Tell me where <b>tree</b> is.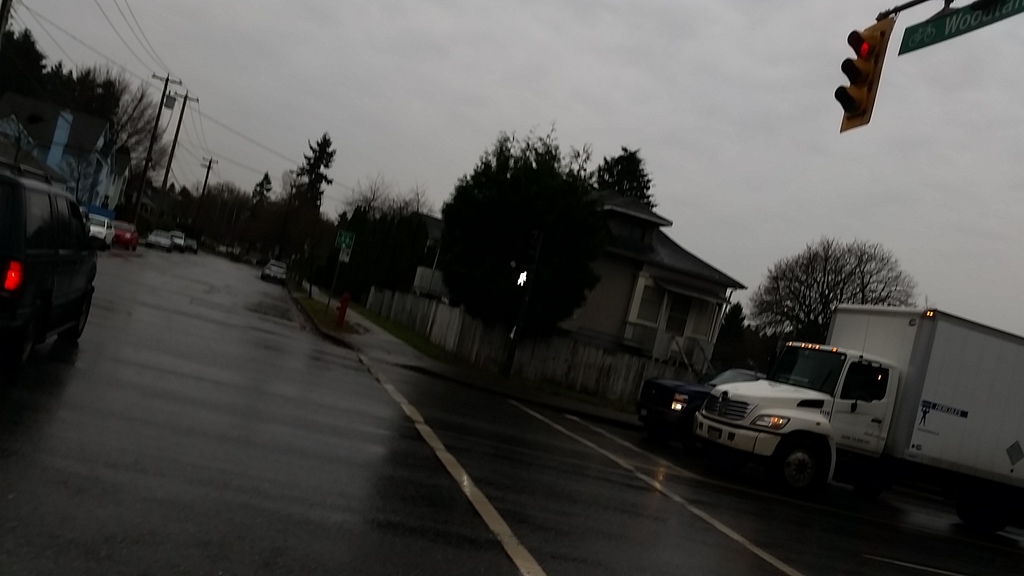
<b>tree</b> is at <region>332, 167, 438, 292</region>.
